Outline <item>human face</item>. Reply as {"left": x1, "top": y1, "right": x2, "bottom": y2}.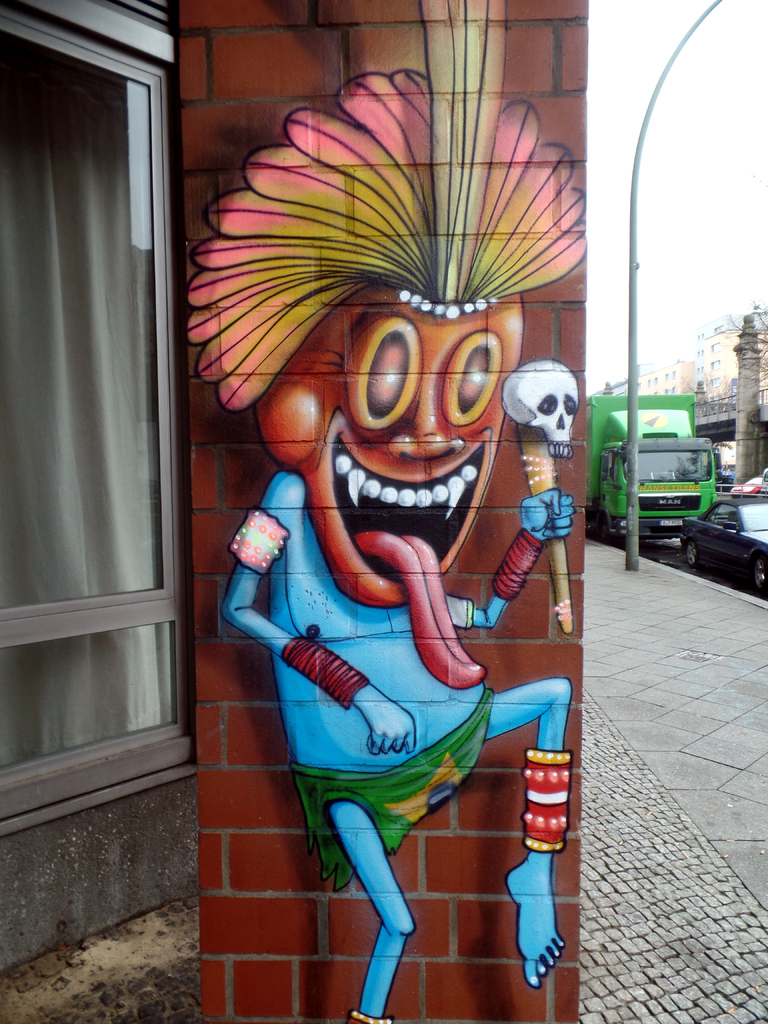
{"left": 310, "top": 298, "right": 520, "bottom": 690}.
